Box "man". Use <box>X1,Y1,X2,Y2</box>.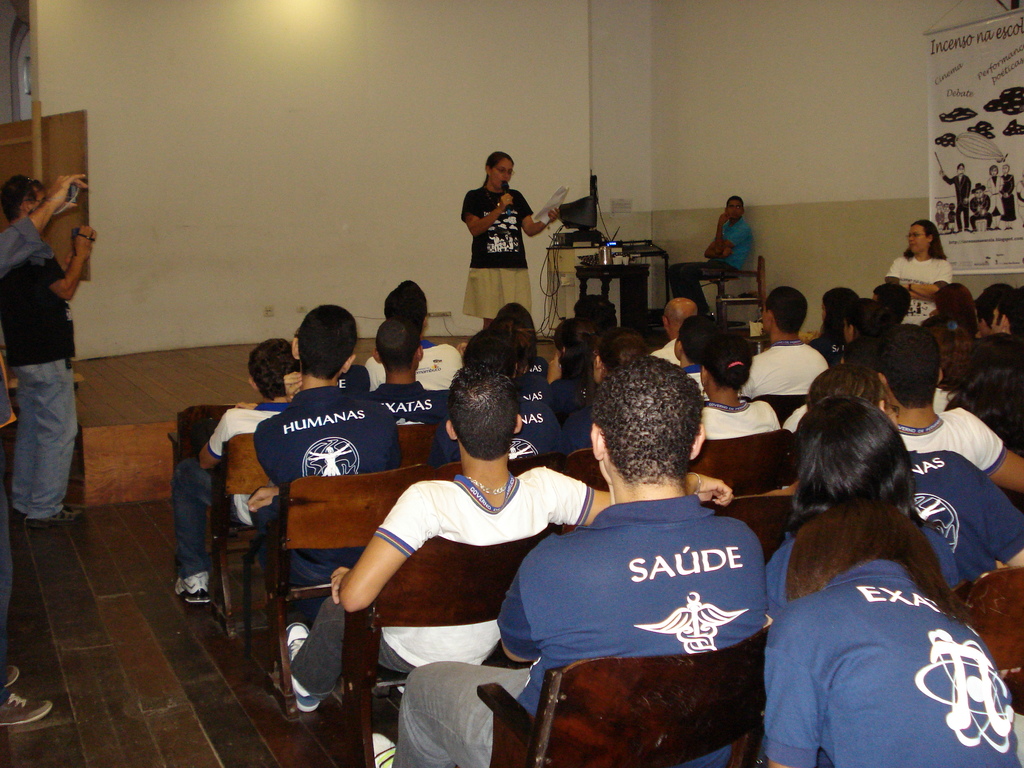
<box>0,172,95,728</box>.
